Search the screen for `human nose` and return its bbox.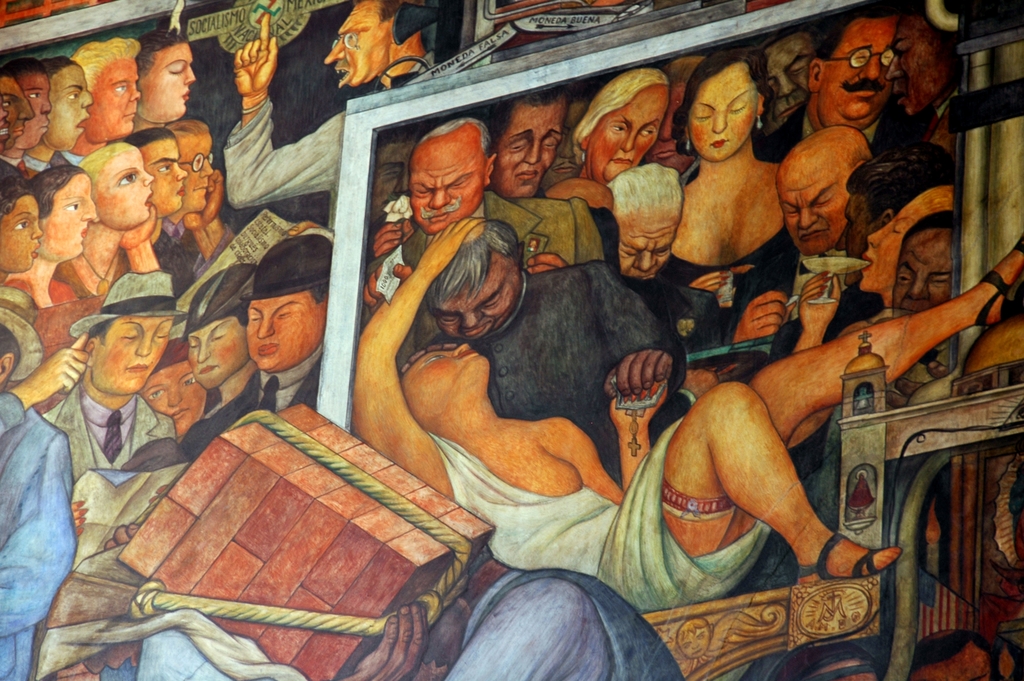
Found: (908,277,925,295).
